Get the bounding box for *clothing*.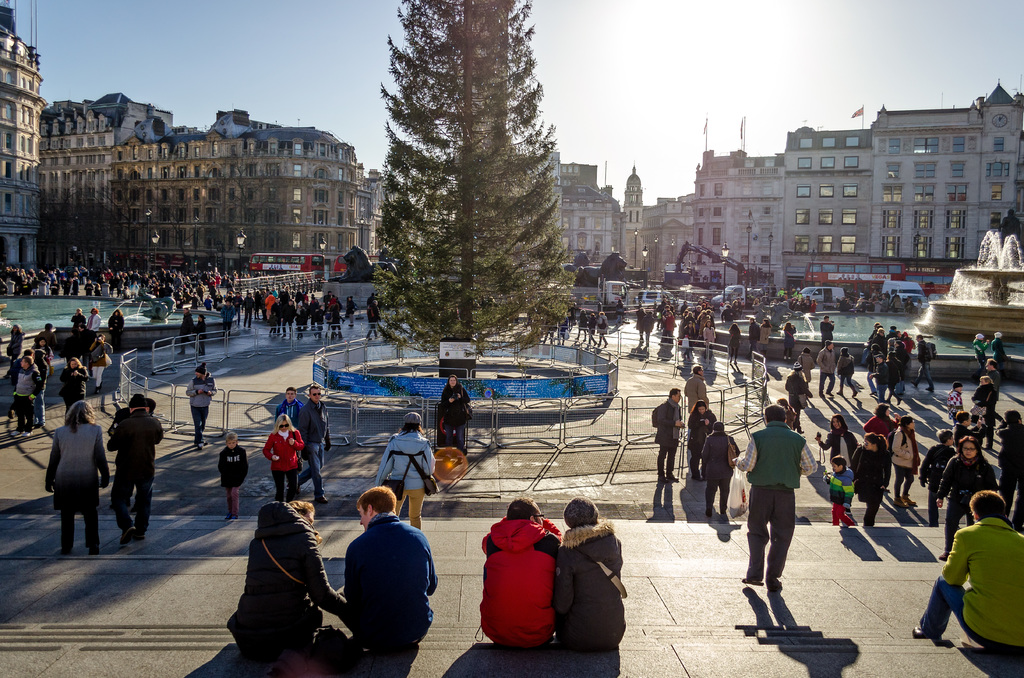
{"left": 162, "top": 277, "right": 175, "bottom": 290}.
